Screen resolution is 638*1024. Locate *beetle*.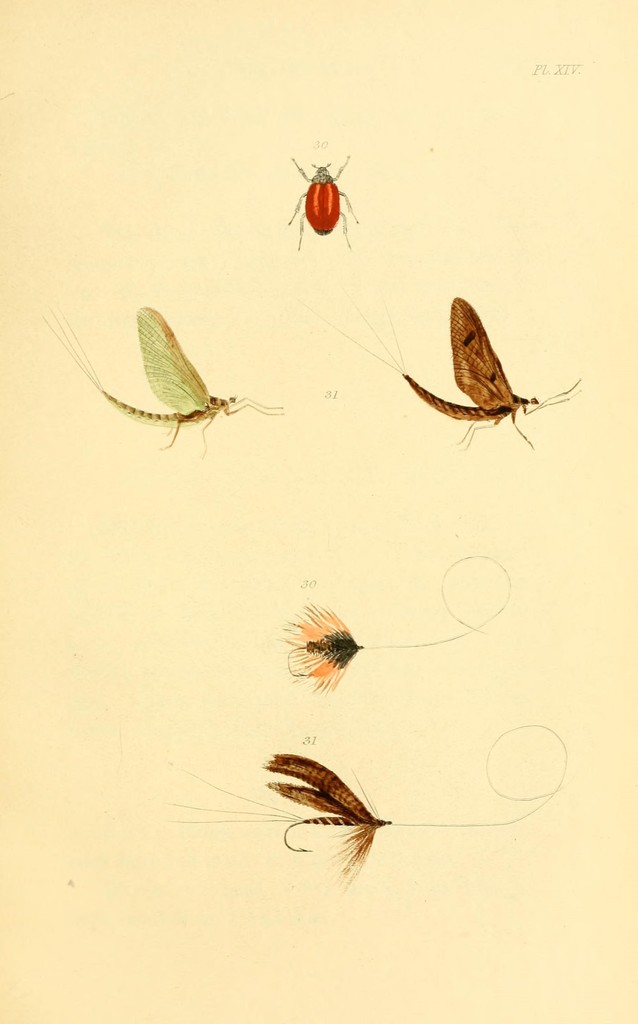
(left=290, top=141, right=356, bottom=253).
